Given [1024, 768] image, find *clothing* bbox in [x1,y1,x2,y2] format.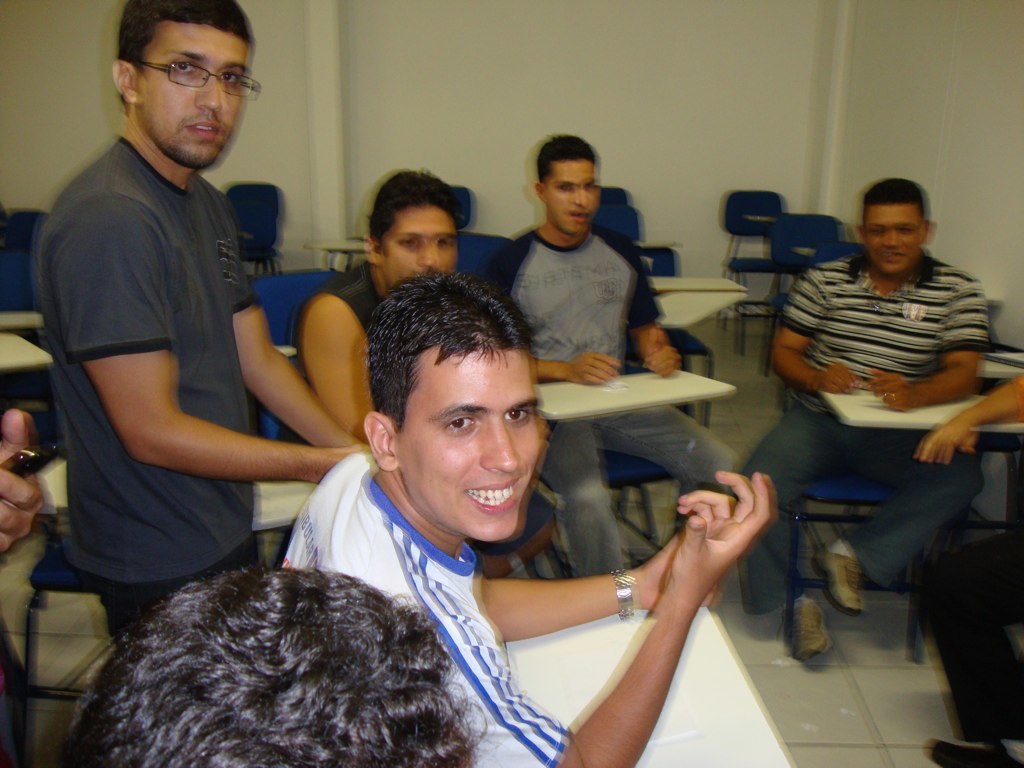
[284,265,546,561].
